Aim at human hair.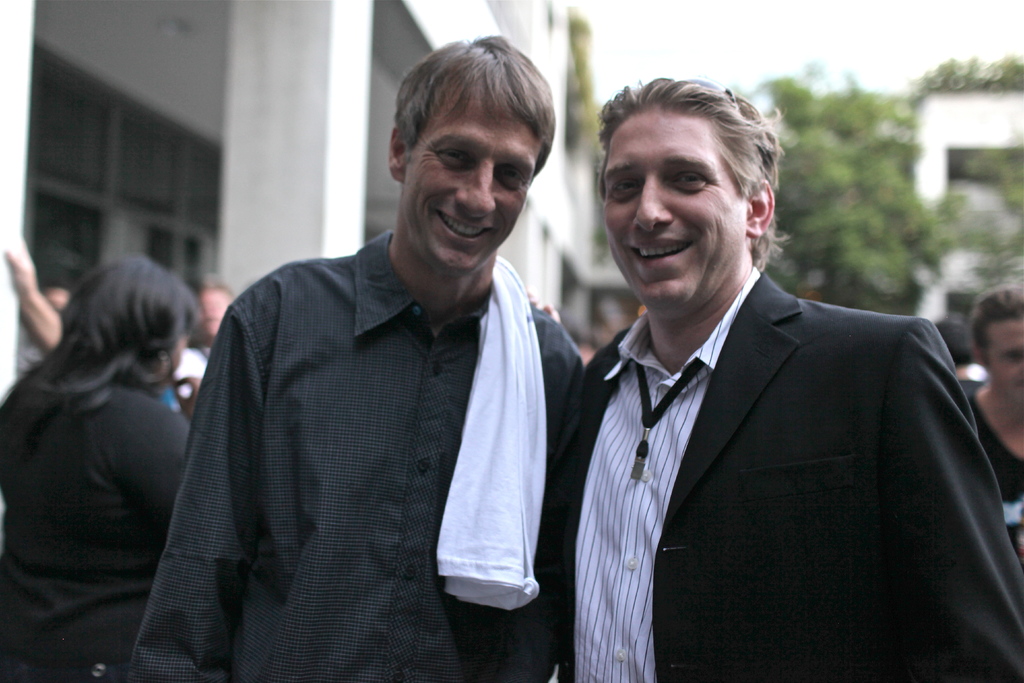
Aimed at bbox=[968, 284, 1023, 356].
